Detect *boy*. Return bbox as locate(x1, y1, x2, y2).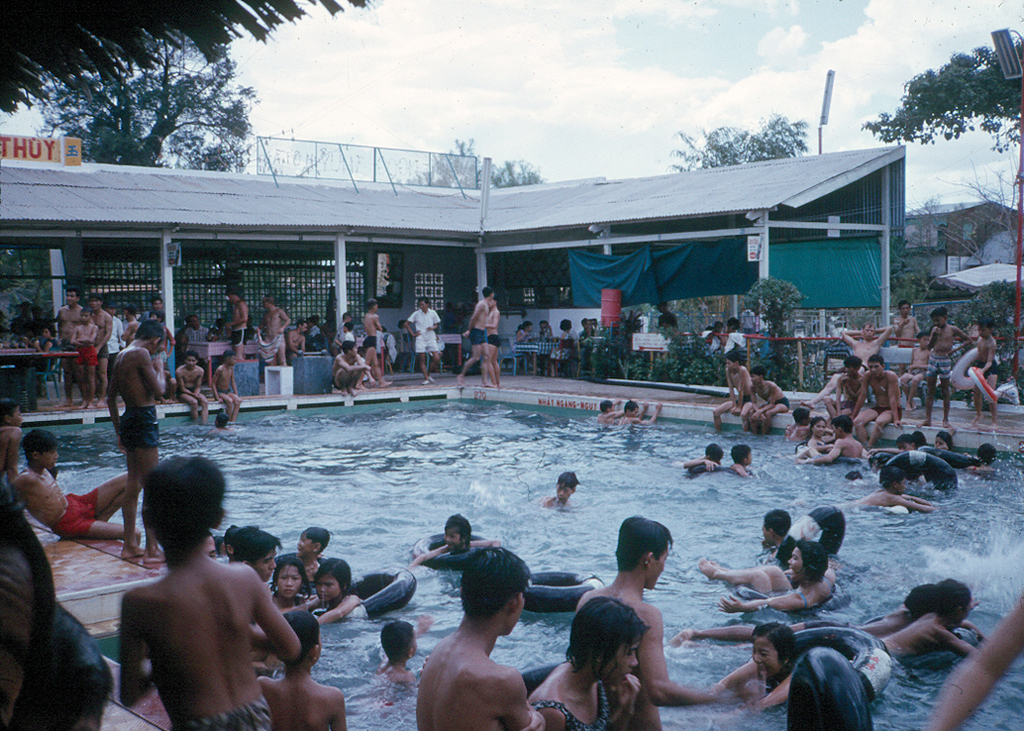
locate(852, 467, 936, 510).
